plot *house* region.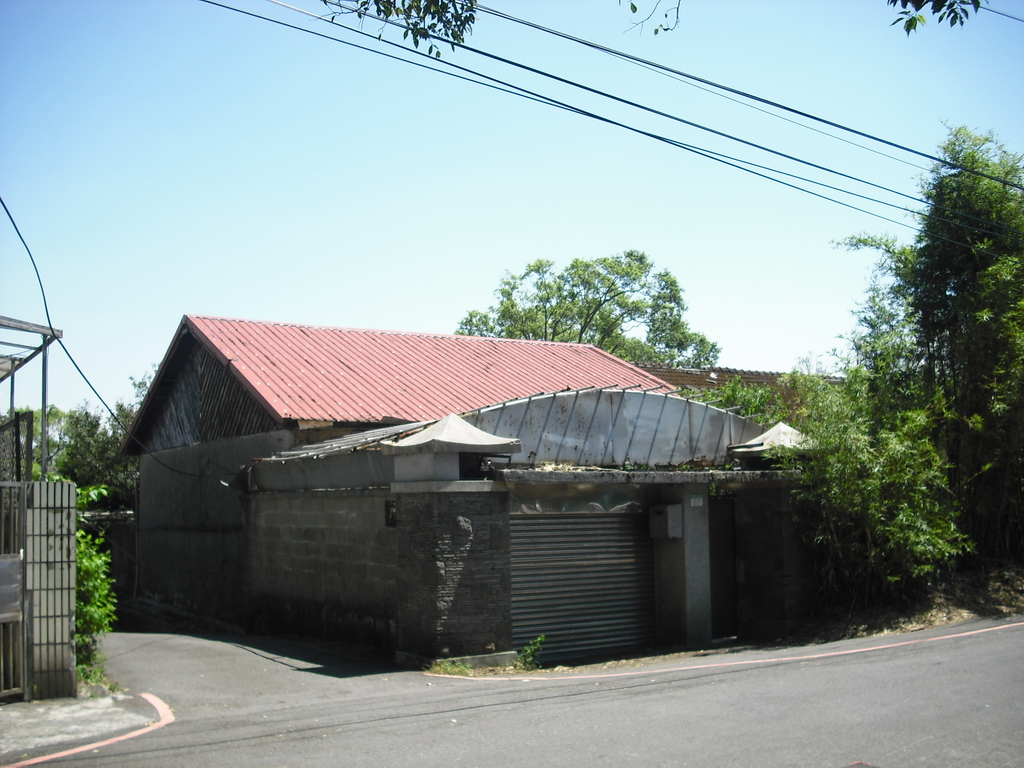
Plotted at BBox(136, 302, 828, 580).
